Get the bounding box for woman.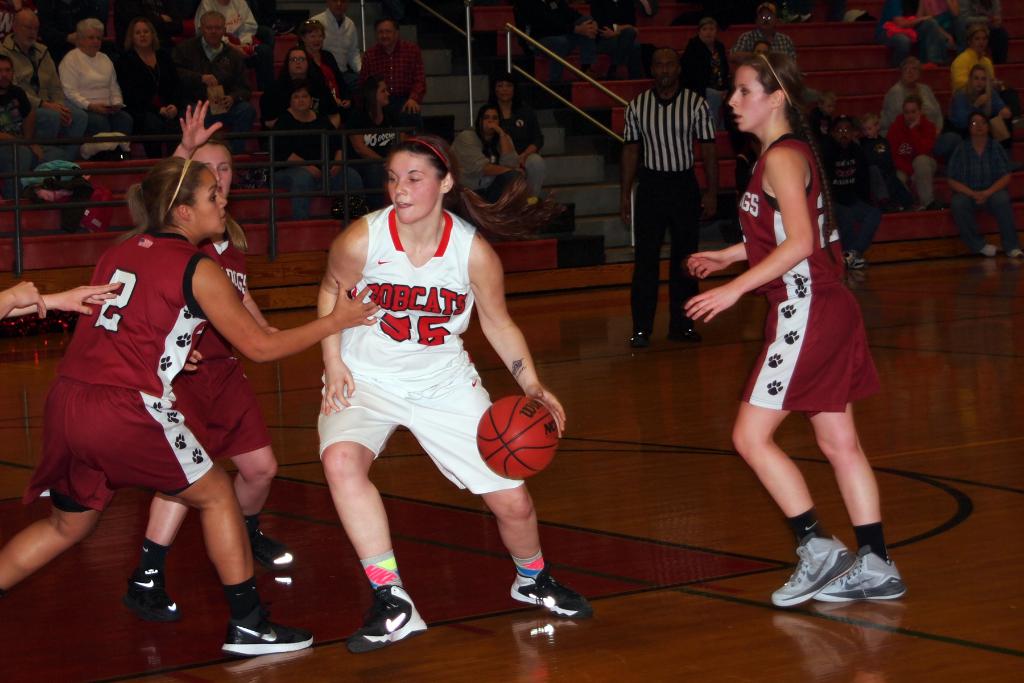
region(261, 42, 343, 172).
